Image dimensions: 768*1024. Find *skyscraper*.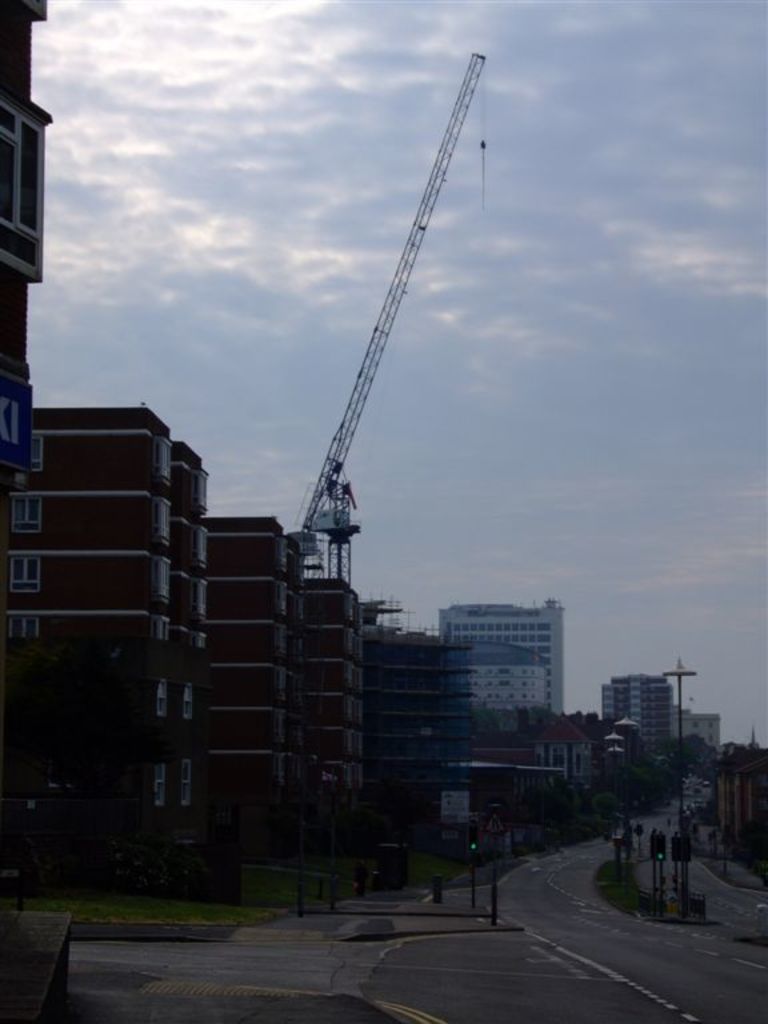
l=441, t=603, r=564, b=727.
